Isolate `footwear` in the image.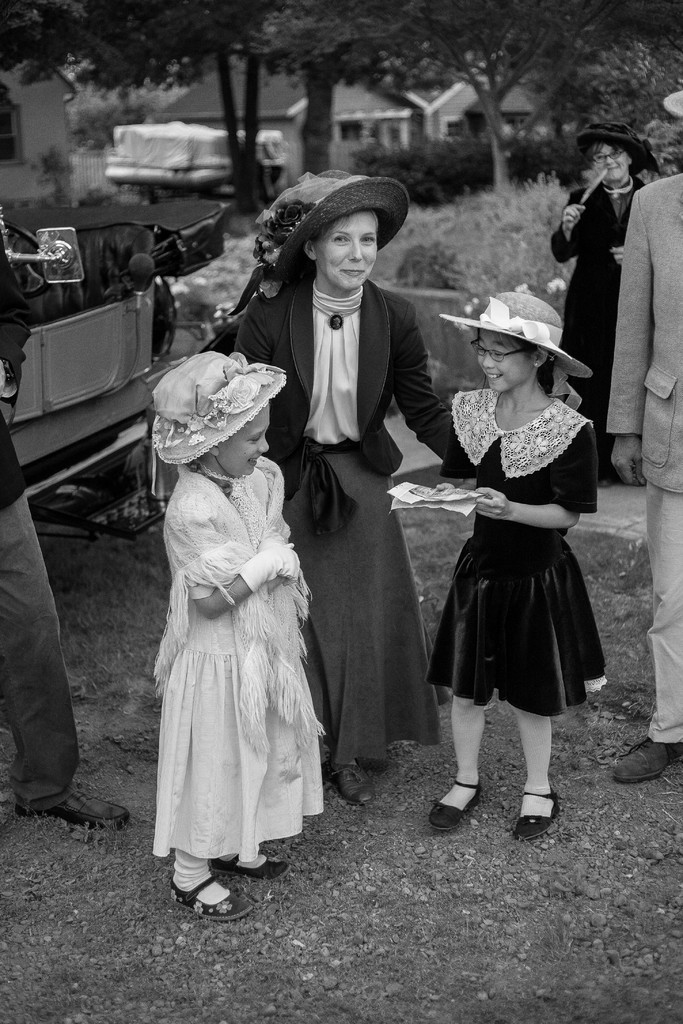
Isolated region: locate(205, 849, 292, 881).
